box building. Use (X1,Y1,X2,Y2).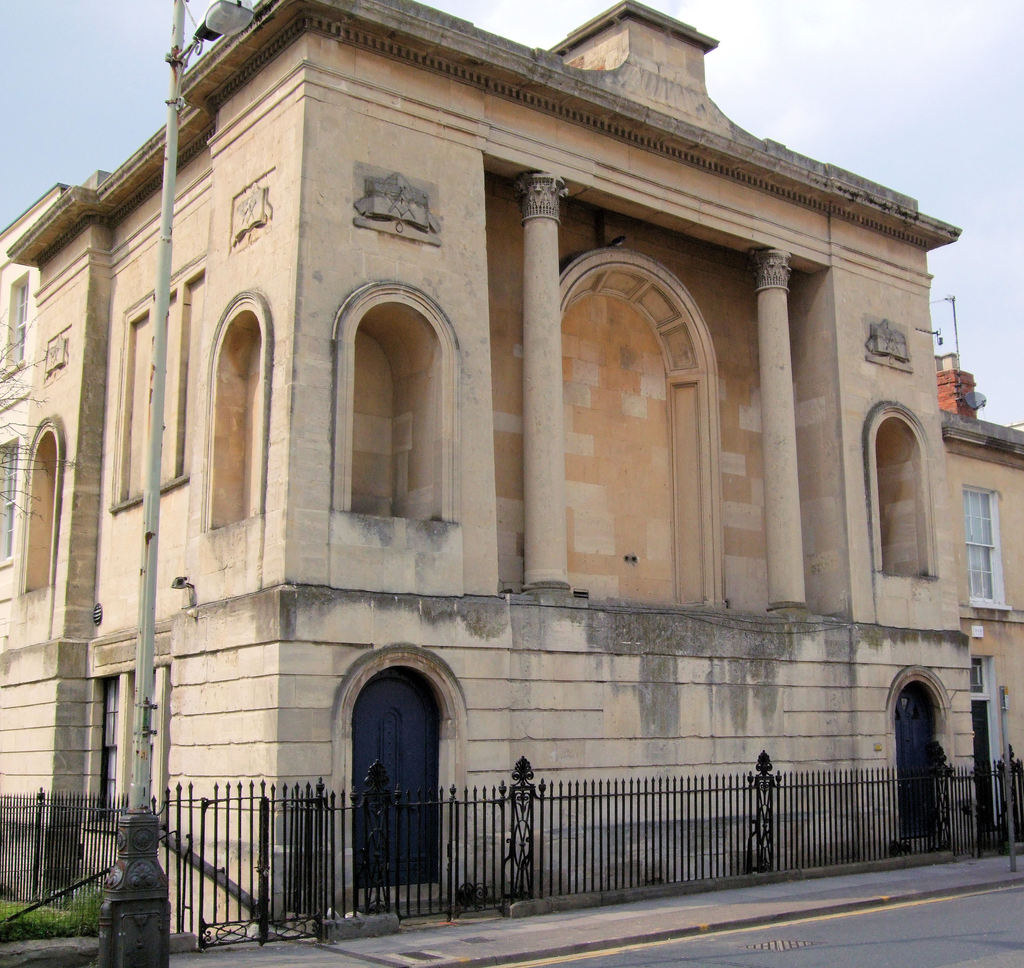
(0,0,1020,930).
